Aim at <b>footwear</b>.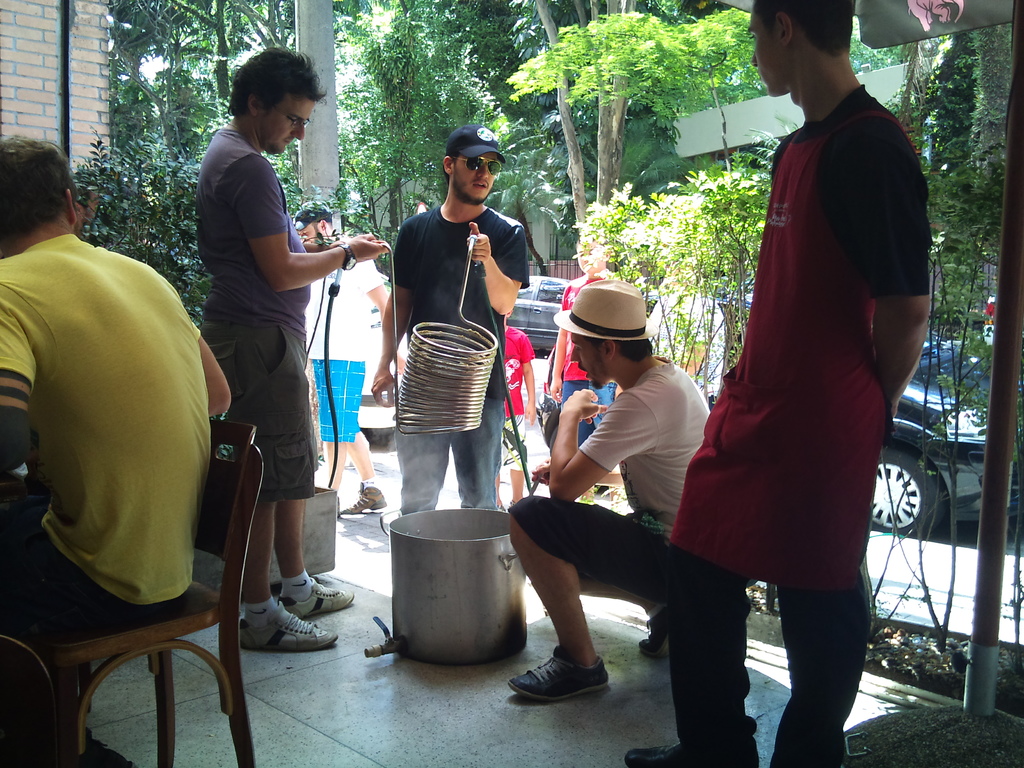
Aimed at <bbox>339, 482, 389, 514</bbox>.
